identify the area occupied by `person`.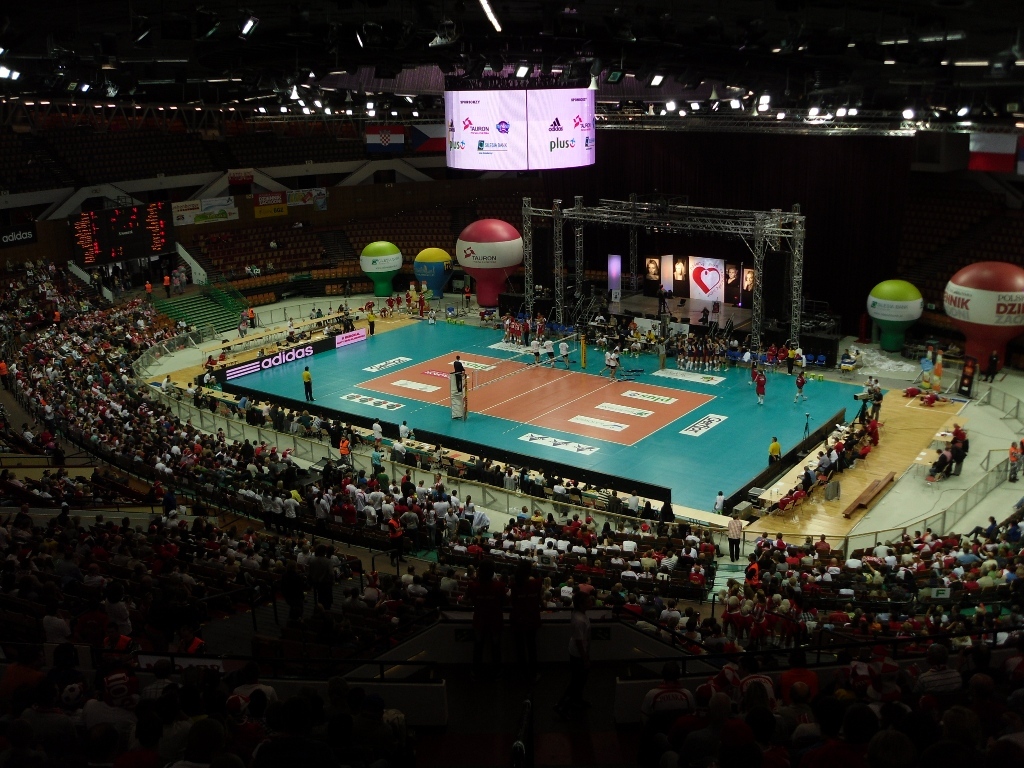
Area: <box>174,279,181,291</box>.
